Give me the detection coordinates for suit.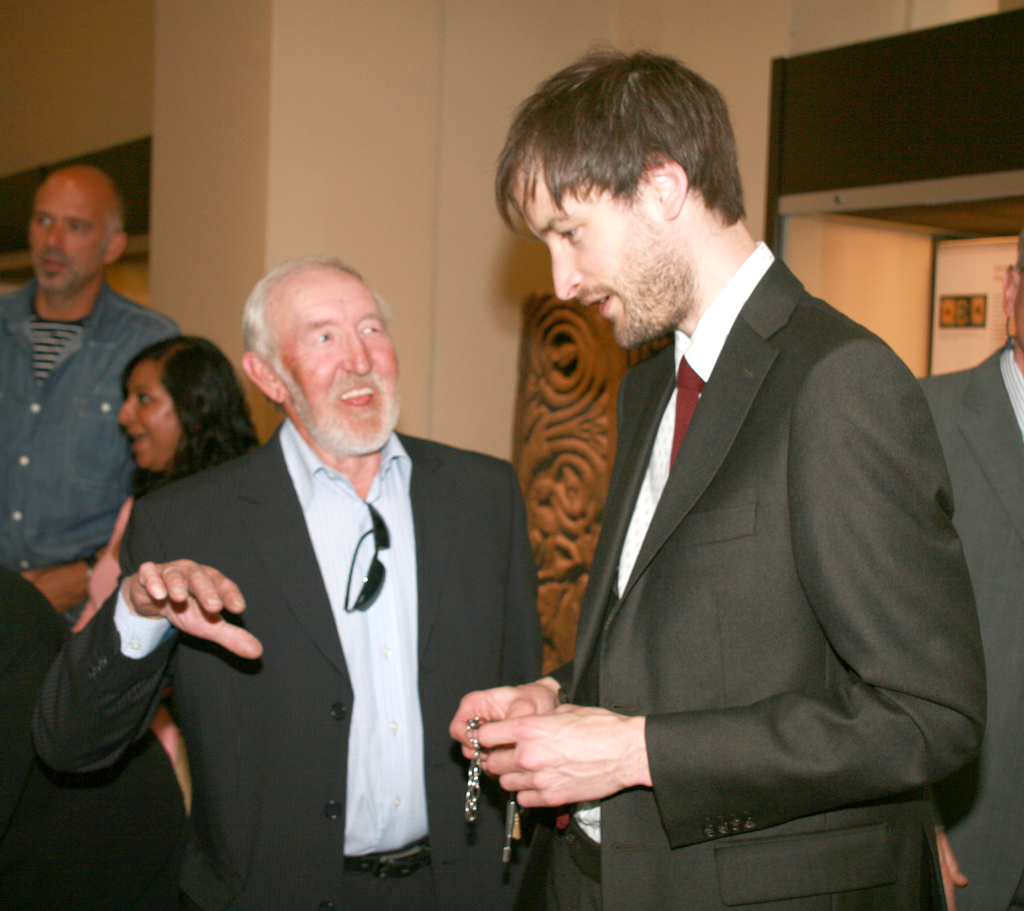
{"left": 917, "top": 342, "right": 1023, "bottom": 910}.
